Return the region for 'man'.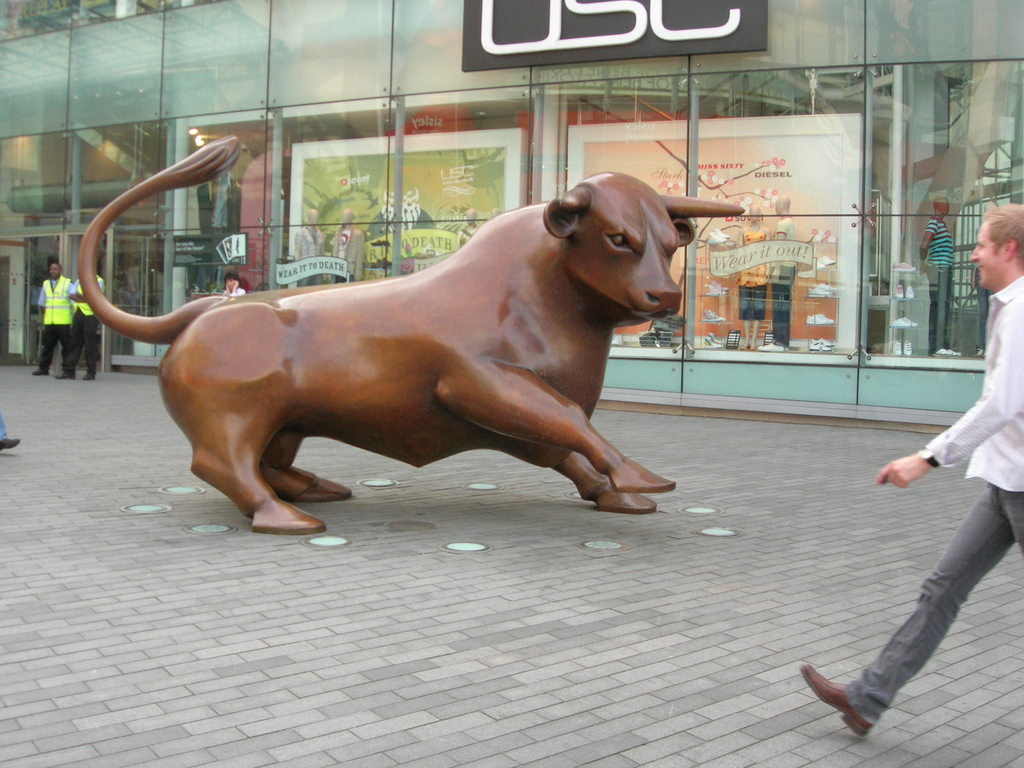
select_region(68, 274, 109, 383).
